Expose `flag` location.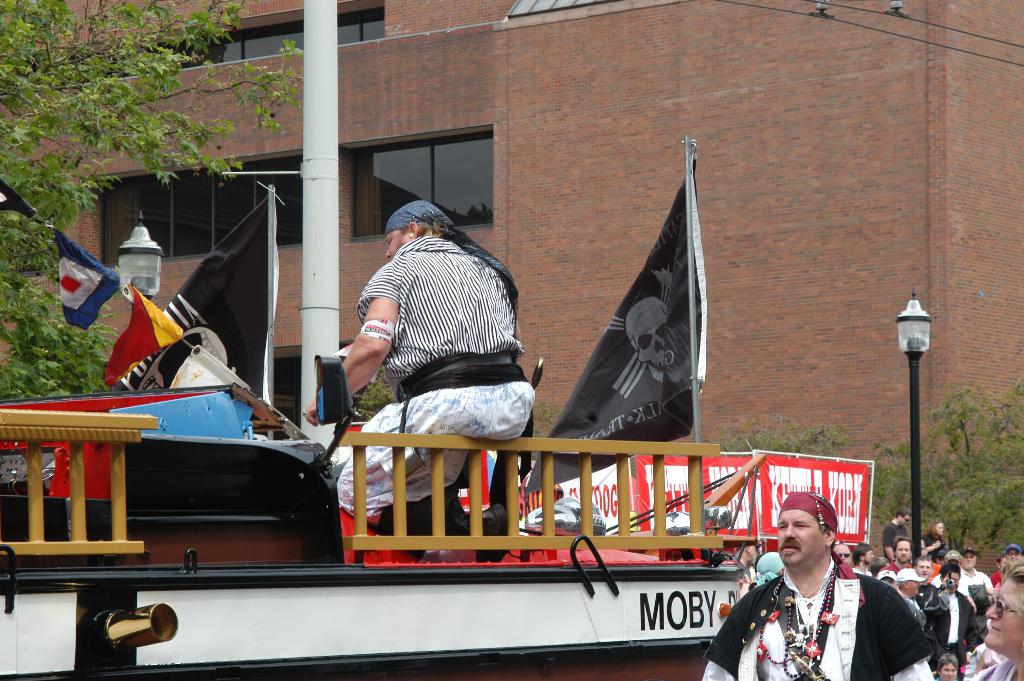
Exposed at (525, 150, 716, 488).
